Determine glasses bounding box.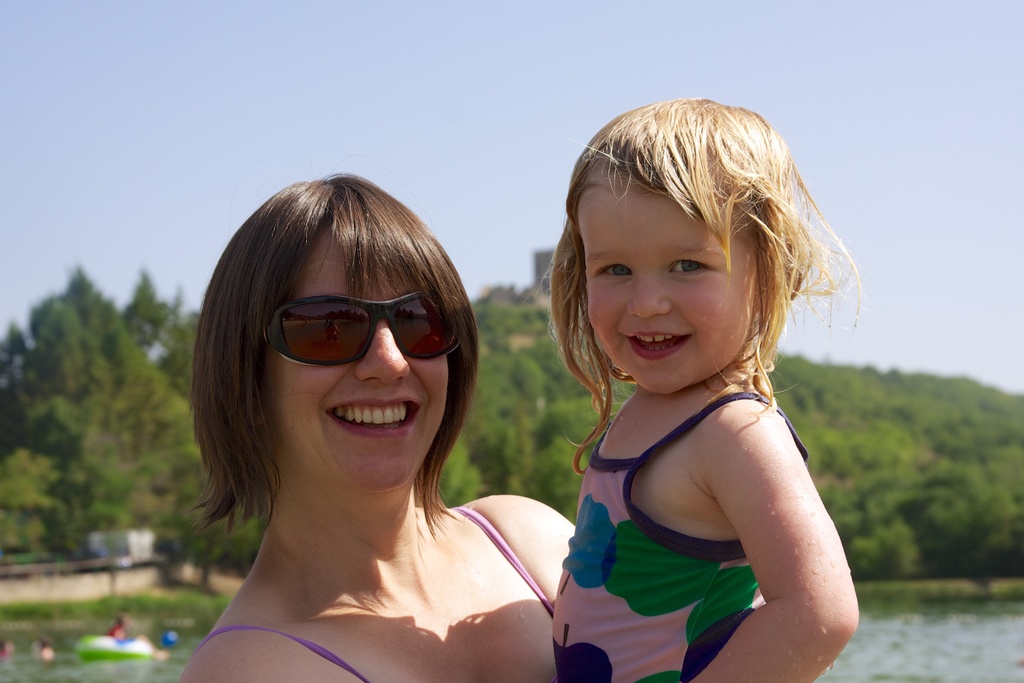
Determined: {"left": 218, "top": 285, "right": 482, "bottom": 406}.
